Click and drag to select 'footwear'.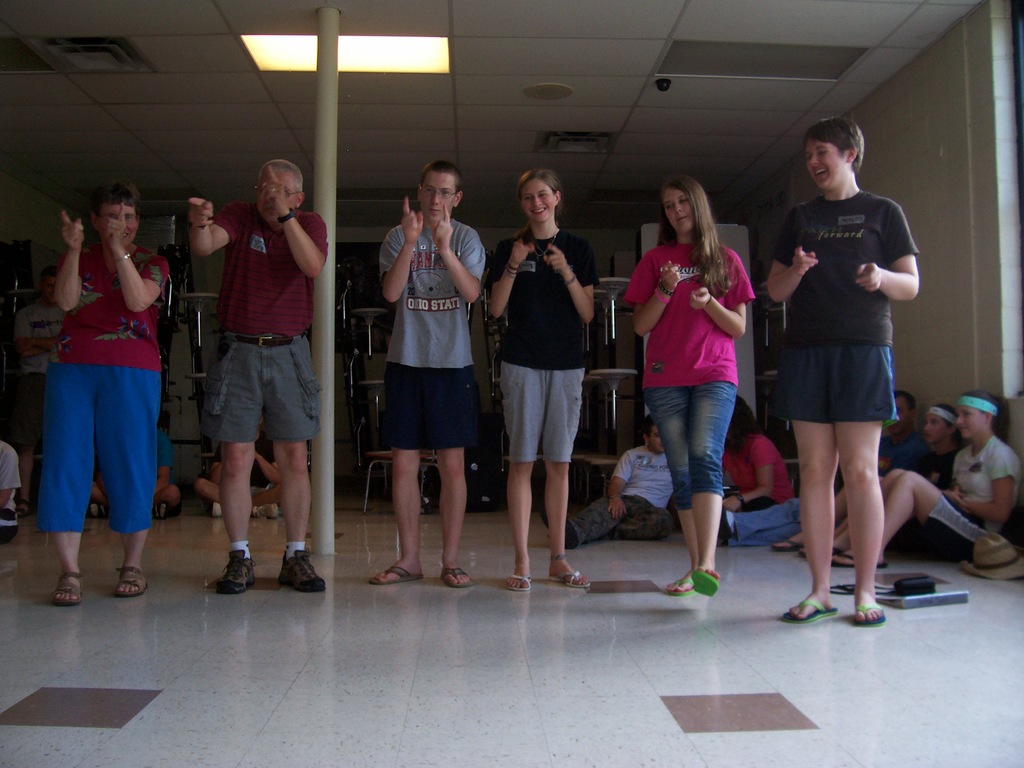
Selection: bbox=(52, 575, 86, 605).
